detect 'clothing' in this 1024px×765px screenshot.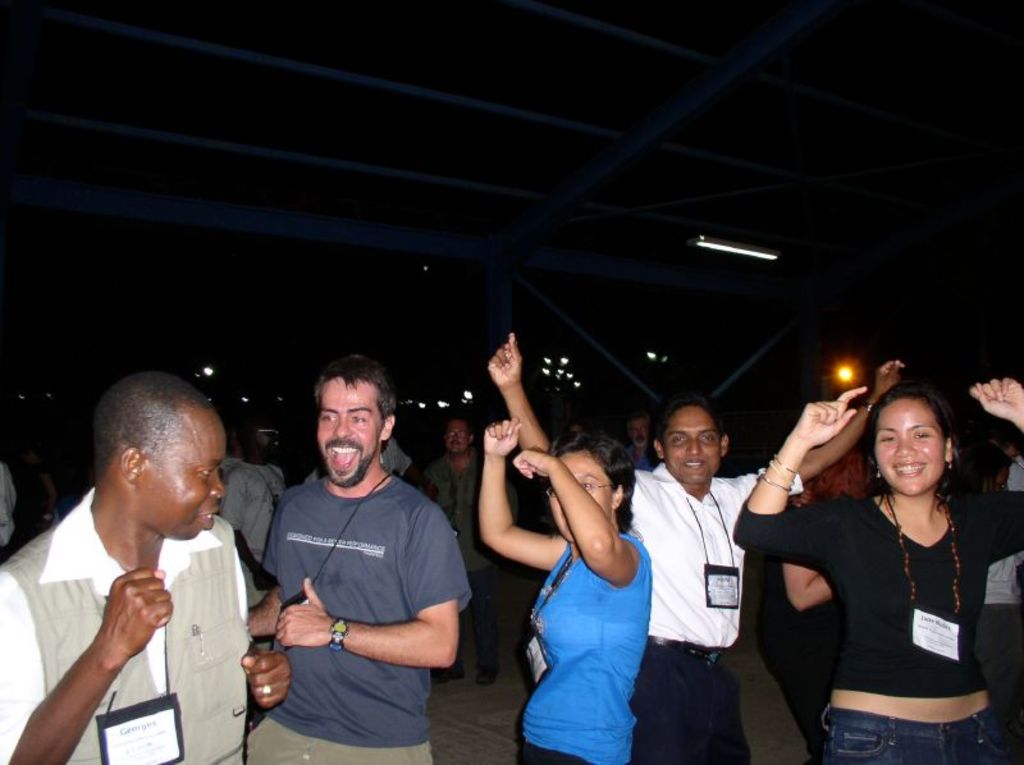
Detection: <bbox>233, 411, 488, 743</bbox>.
